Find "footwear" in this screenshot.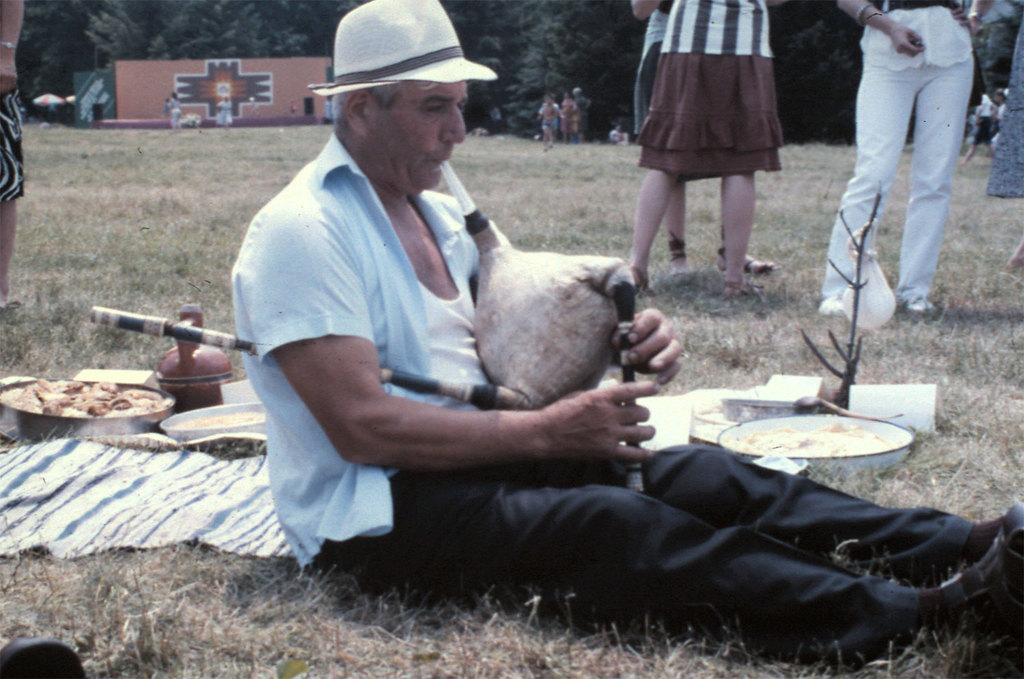
The bounding box for "footwear" is 905:276:938:319.
